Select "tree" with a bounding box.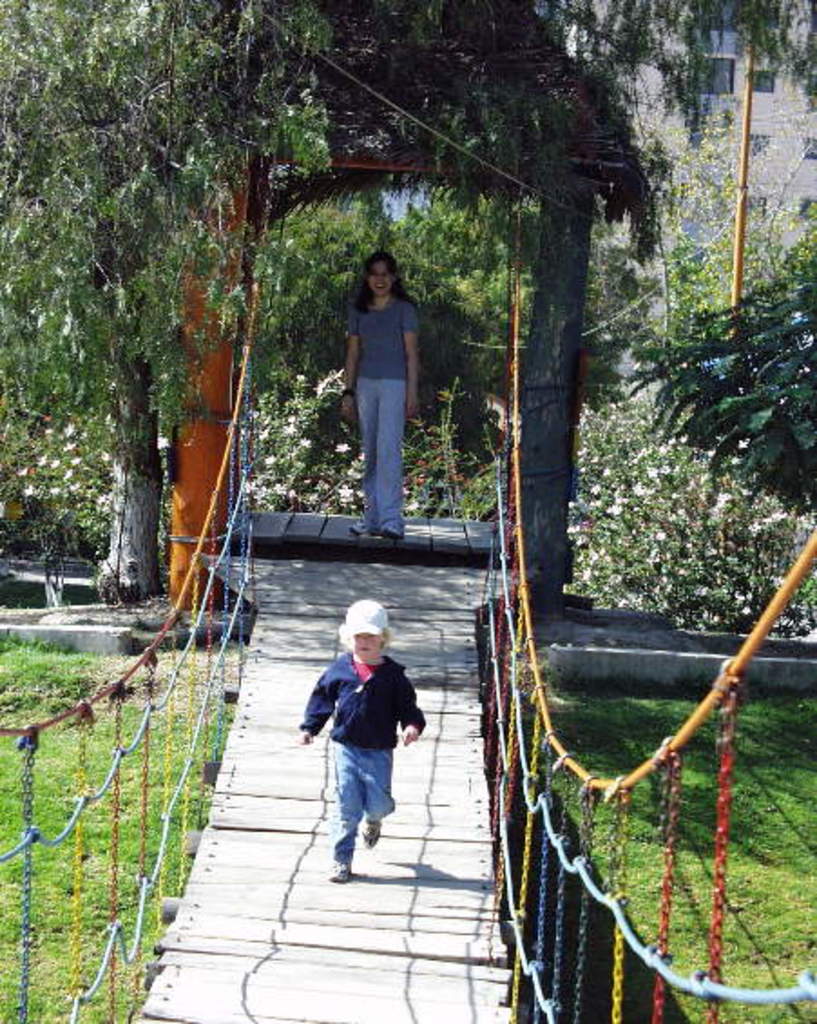
<bbox>420, 0, 815, 216</bbox>.
